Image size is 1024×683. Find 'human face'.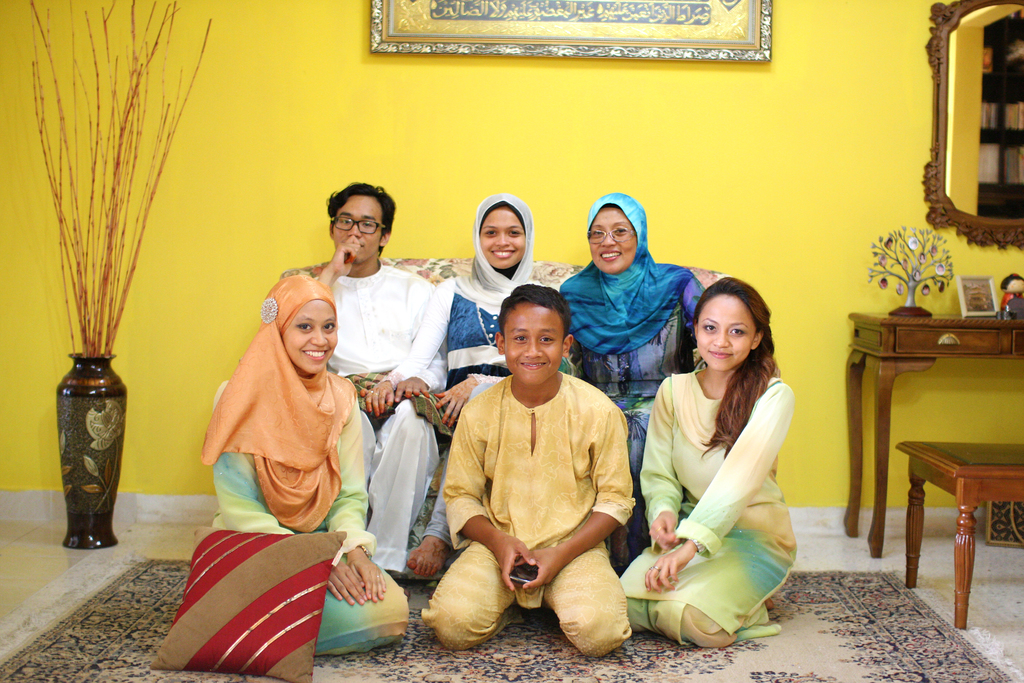
select_region(502, 309, 565, 390).
